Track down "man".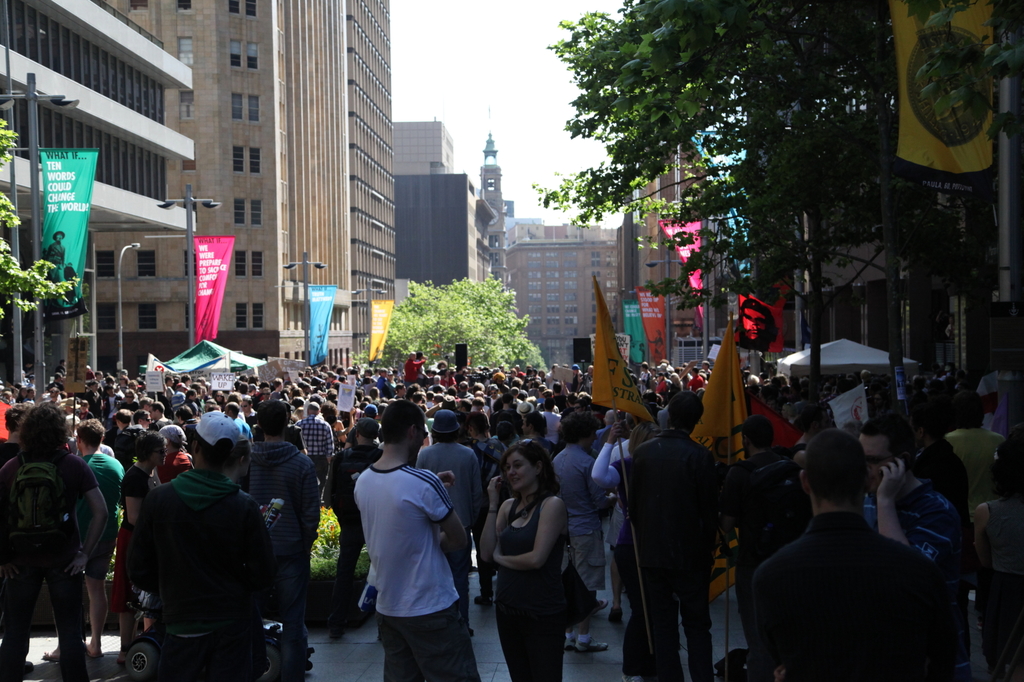
Tracked to BBox(149, 403, 172, 432).
